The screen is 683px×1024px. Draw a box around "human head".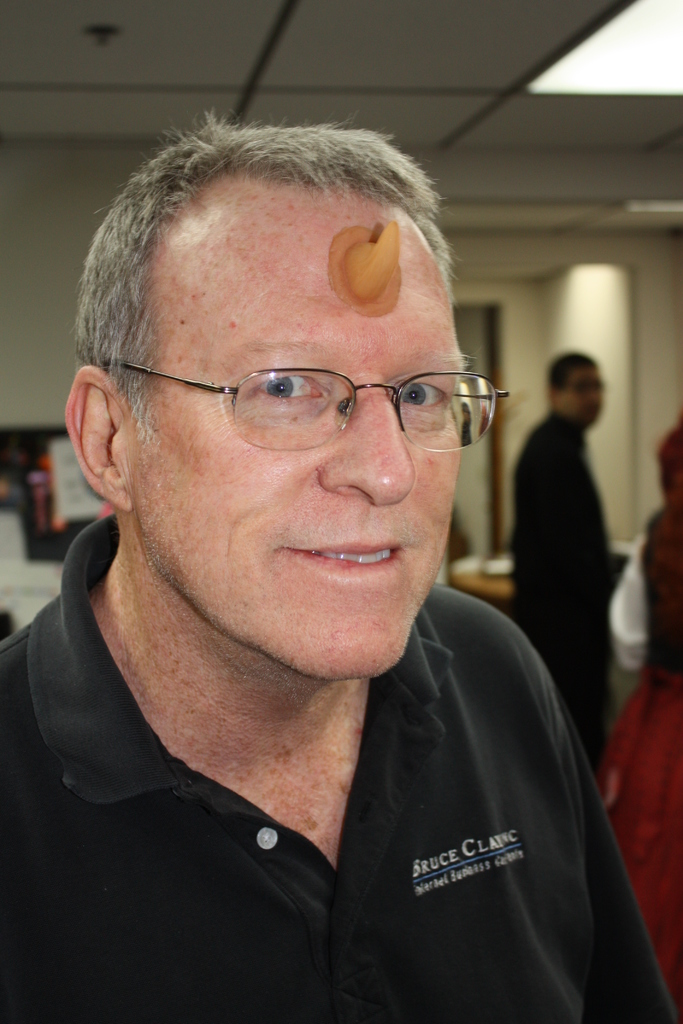
<bbox>554, 353, 609, 430</bbox>.
